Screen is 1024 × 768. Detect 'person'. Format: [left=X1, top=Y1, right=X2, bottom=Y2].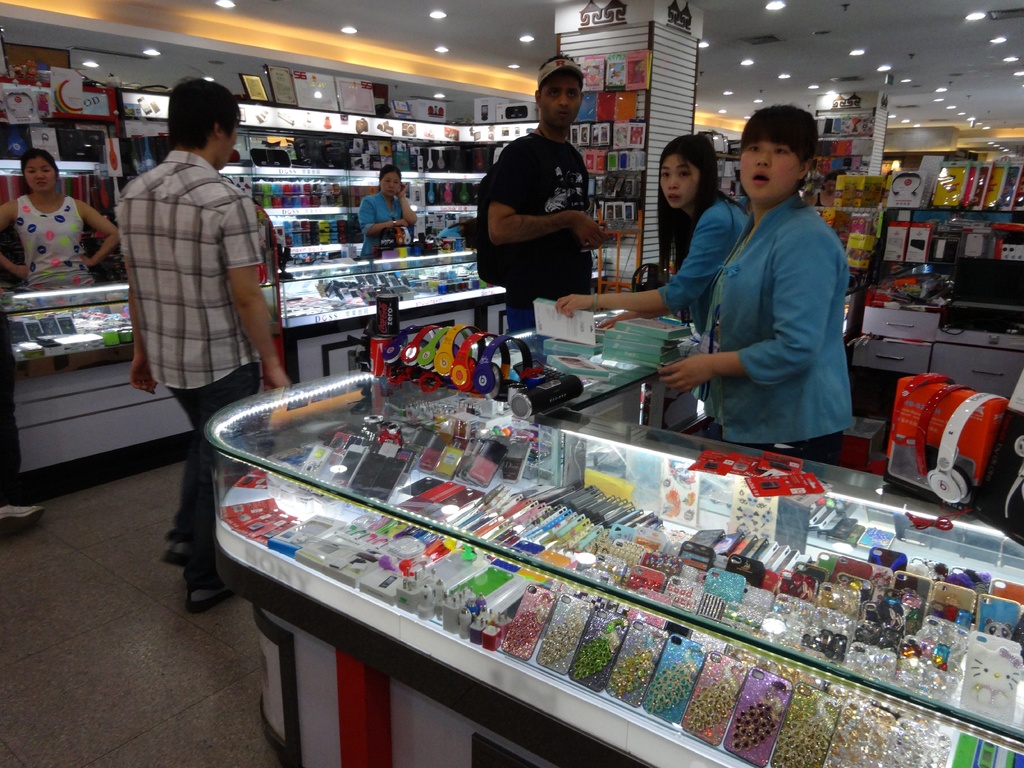
[left=0, top=146, right=120, bottom=289].
